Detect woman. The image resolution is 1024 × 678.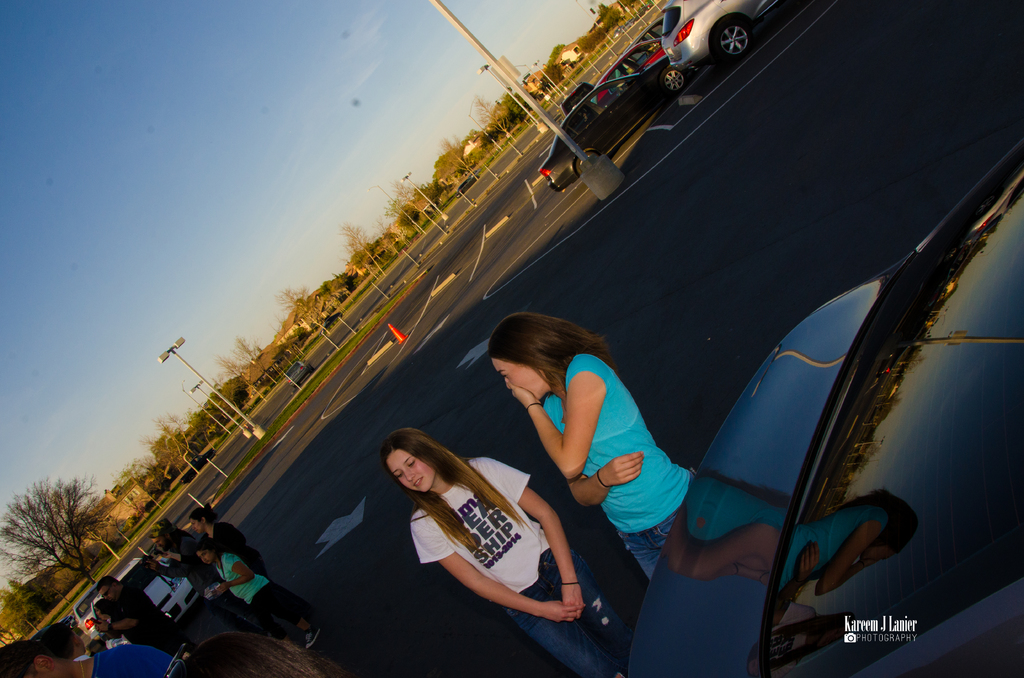
[left=190, top=540, right=325, bottom=643].
